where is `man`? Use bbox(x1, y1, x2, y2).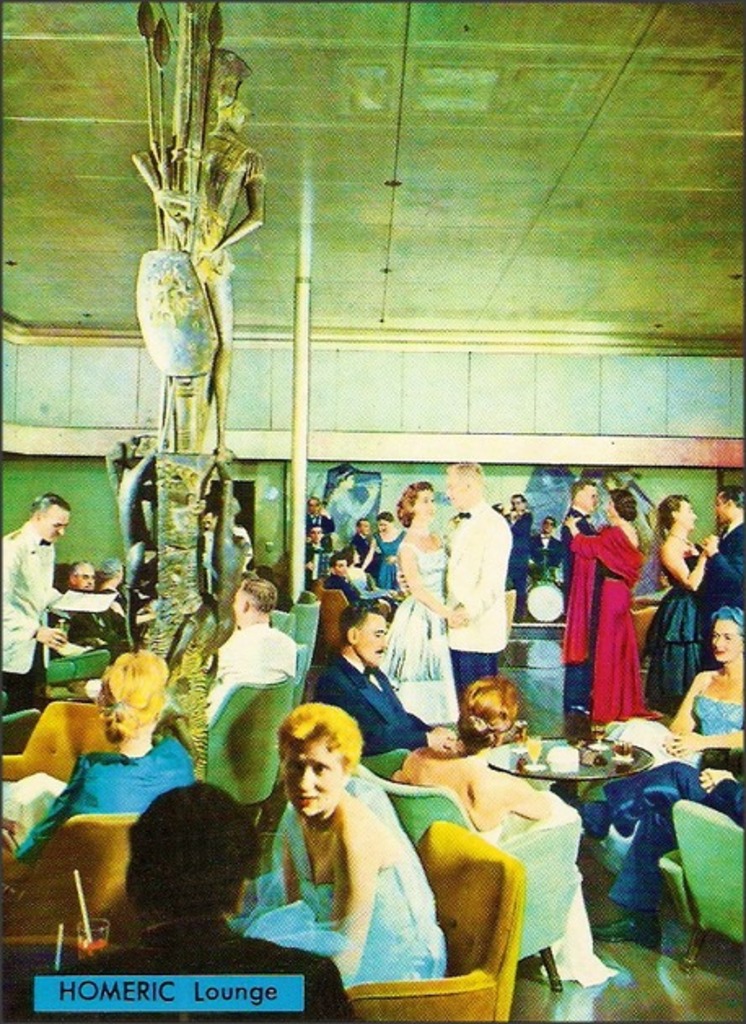
bbox(681, 488, 744, 641).
